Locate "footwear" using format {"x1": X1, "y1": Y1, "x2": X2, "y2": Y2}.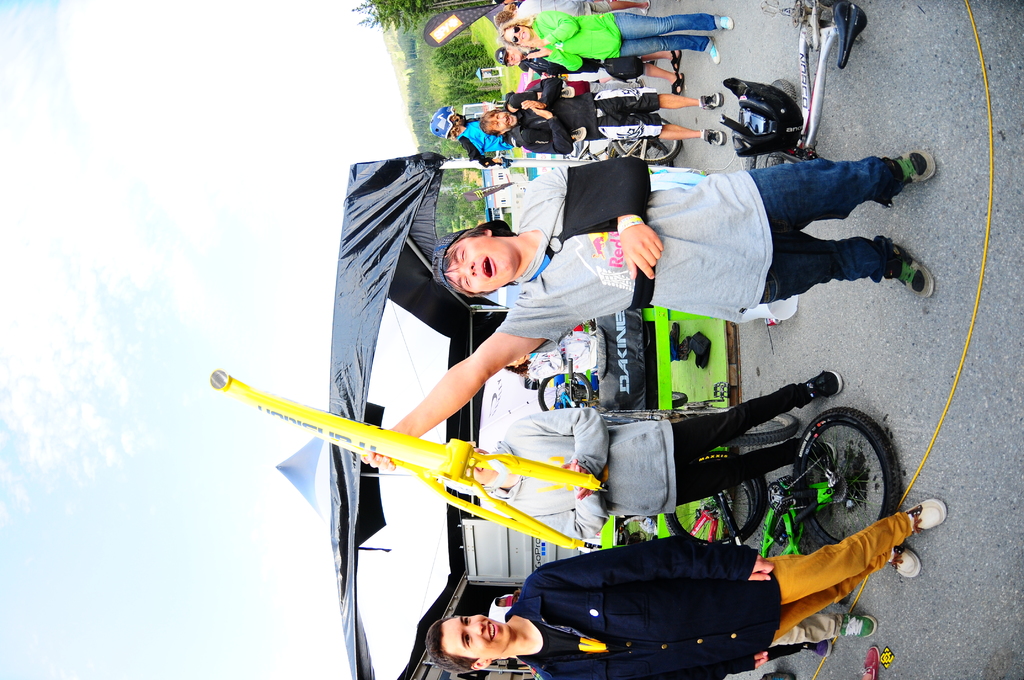
{"x1": 888, "y1": 544, "x2": 919, "y2": 581}.
